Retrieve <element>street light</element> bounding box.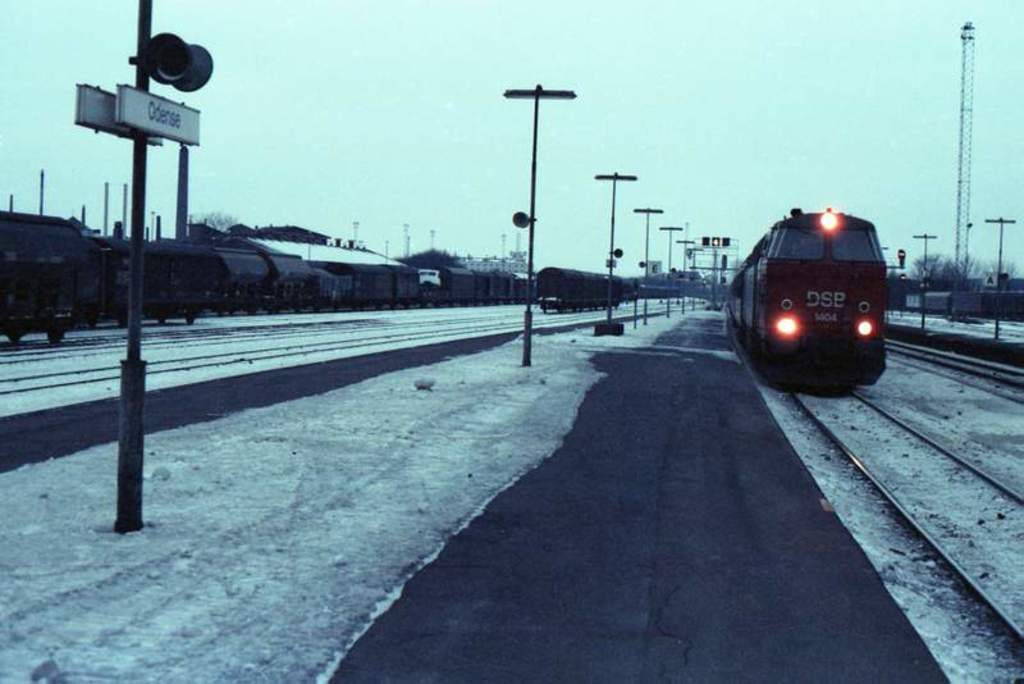
Bounding box: <bbox>655, 215, 685, 315</bbox>.
